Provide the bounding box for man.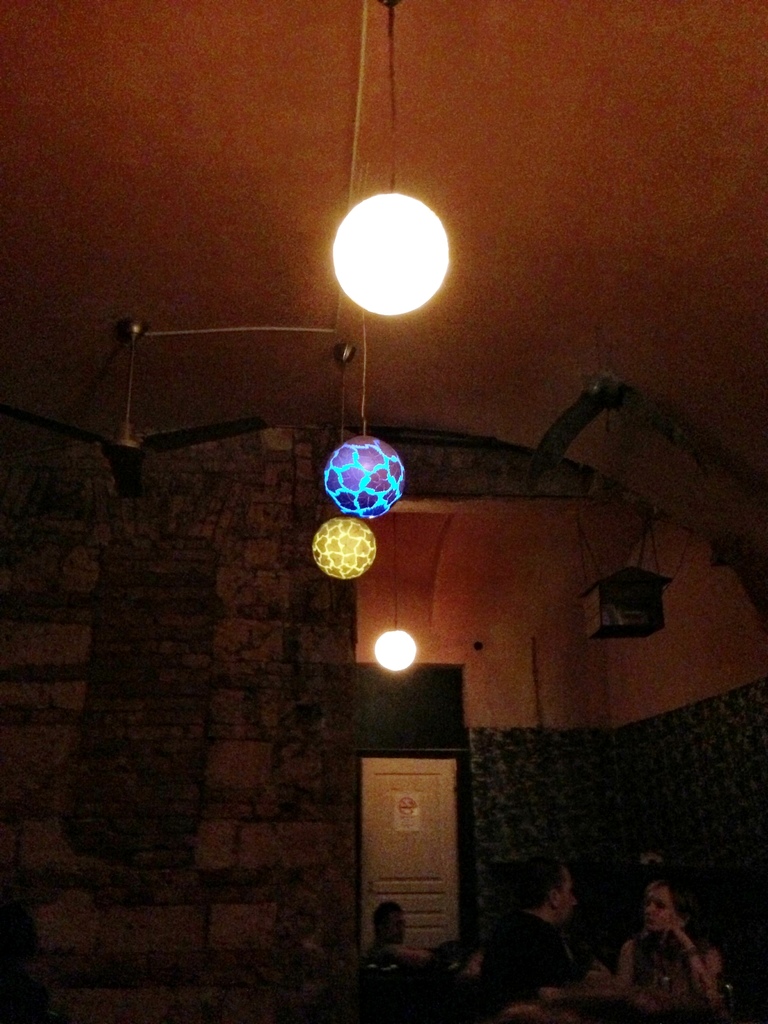
[left=481, top=868, right=621, bottom=1011].
